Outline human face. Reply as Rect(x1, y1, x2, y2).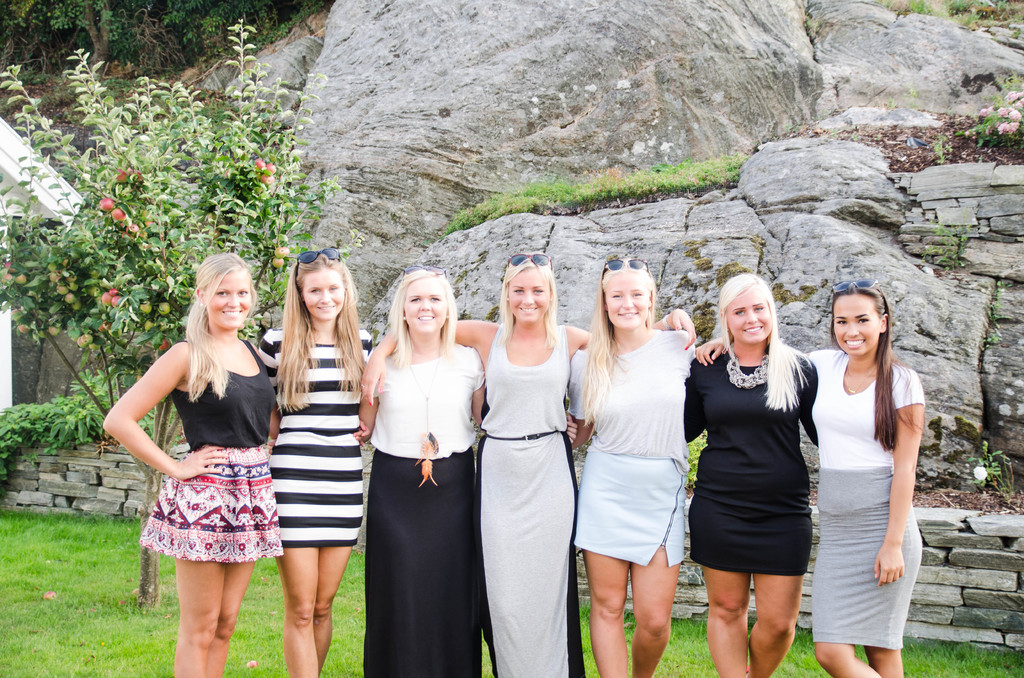
Rect(508, 268, 554, 326).
